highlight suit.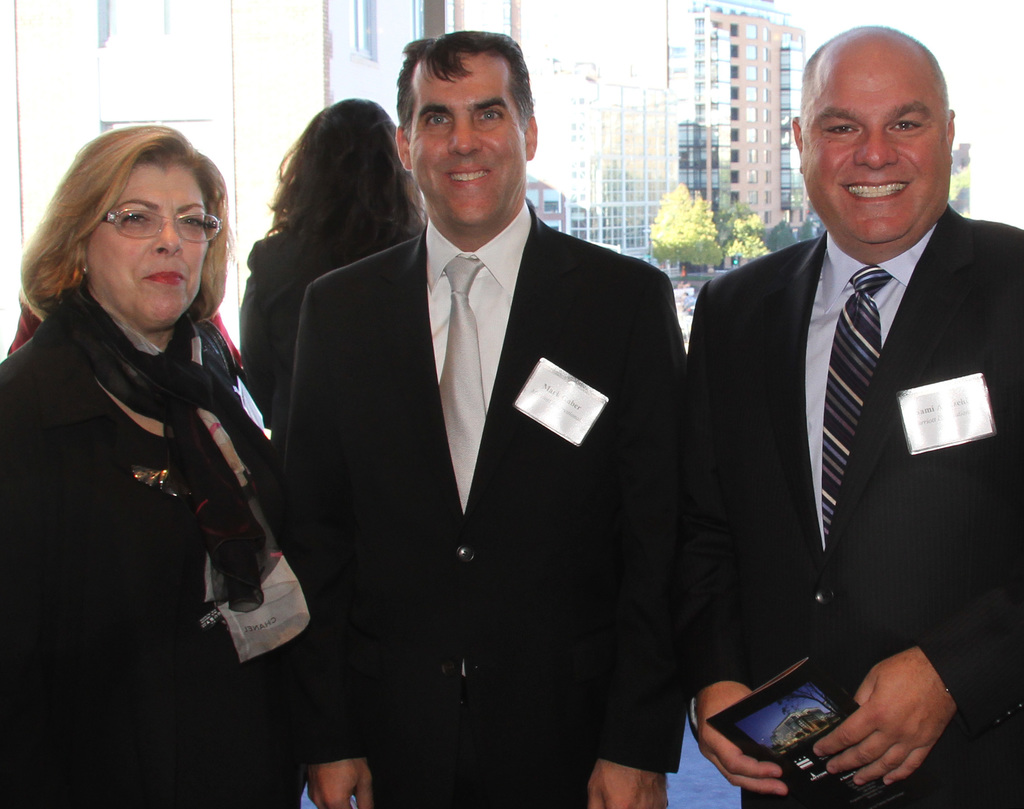
Highlighted region: (left=680, top=202, right=1023, bottom=808).
